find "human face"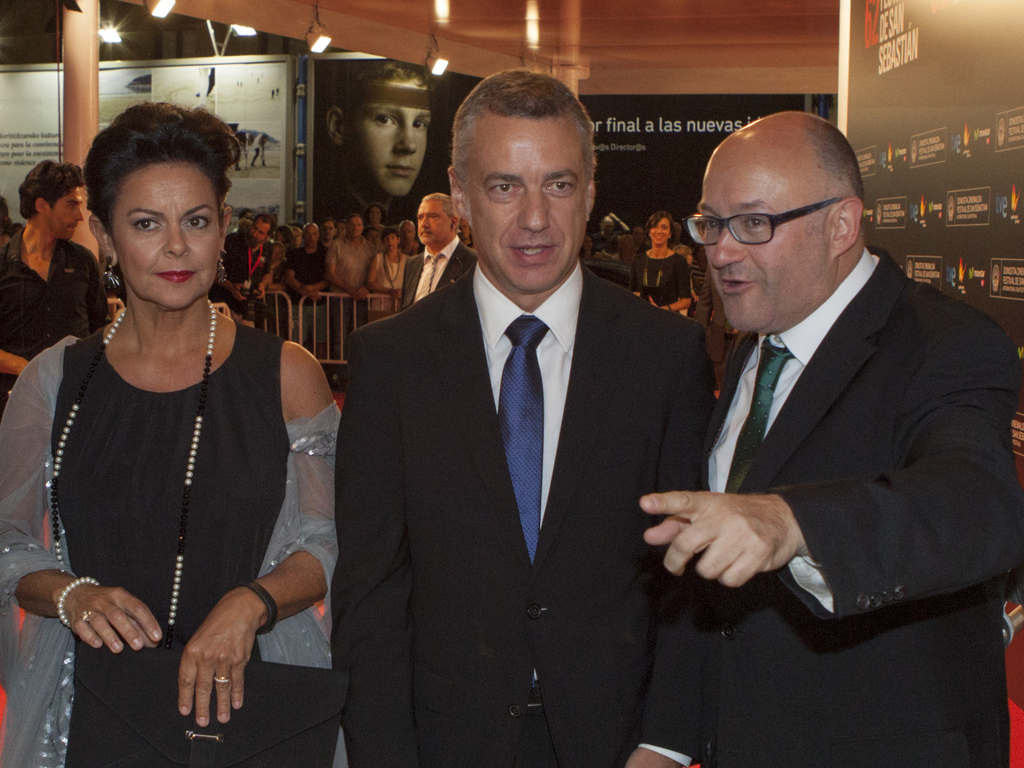
(x1=305, y1=225, x2=319, y2=245)
